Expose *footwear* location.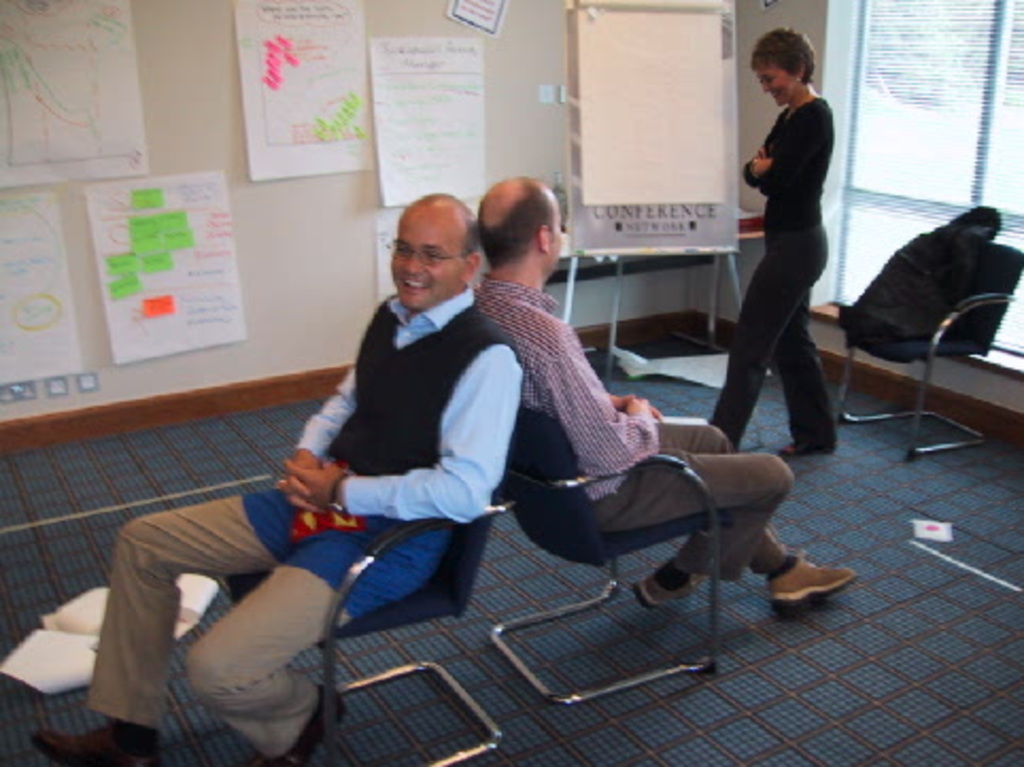
Exposed at 246, 684, 348, 765.
